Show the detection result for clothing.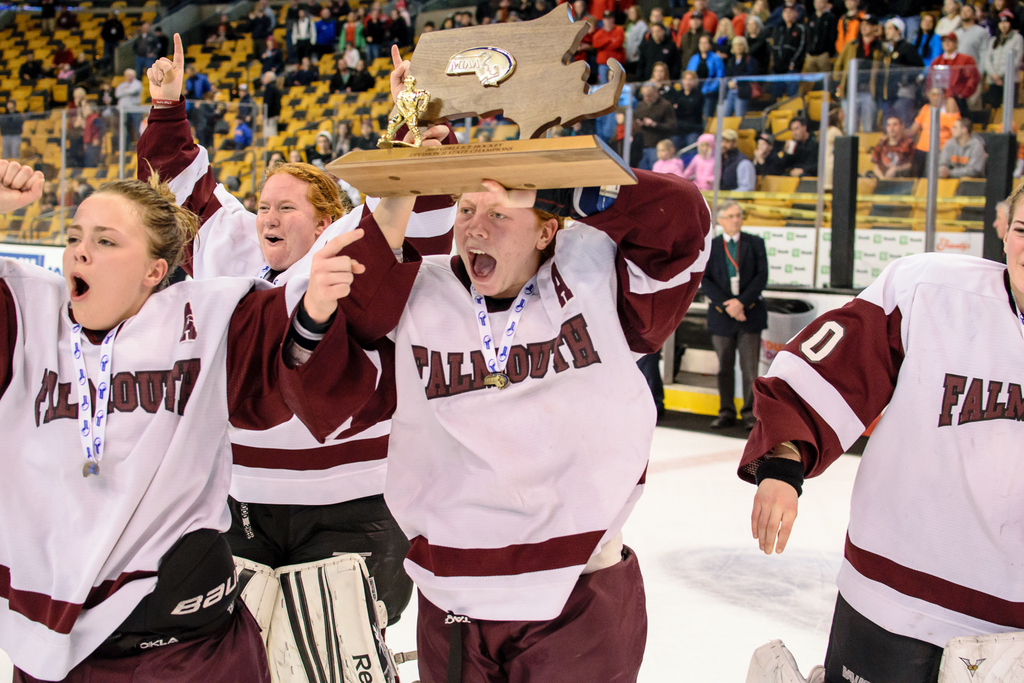
l=981, t=26, r=1023, b=113.
